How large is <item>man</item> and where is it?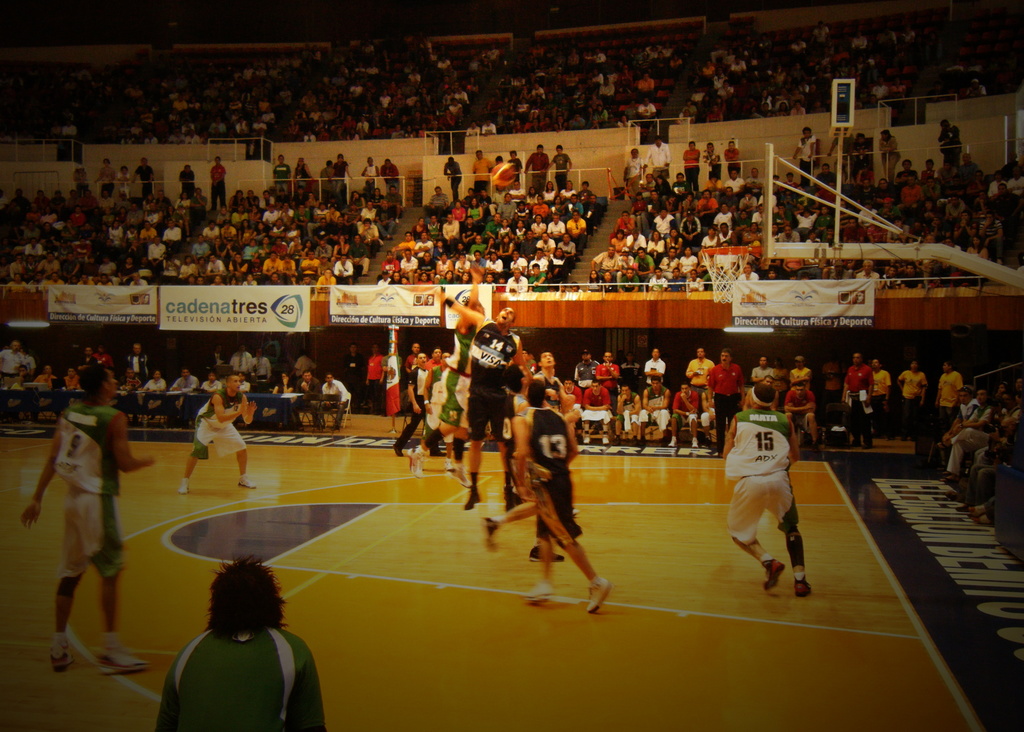
Bounding box: locate(502, 152, 527, 188).
